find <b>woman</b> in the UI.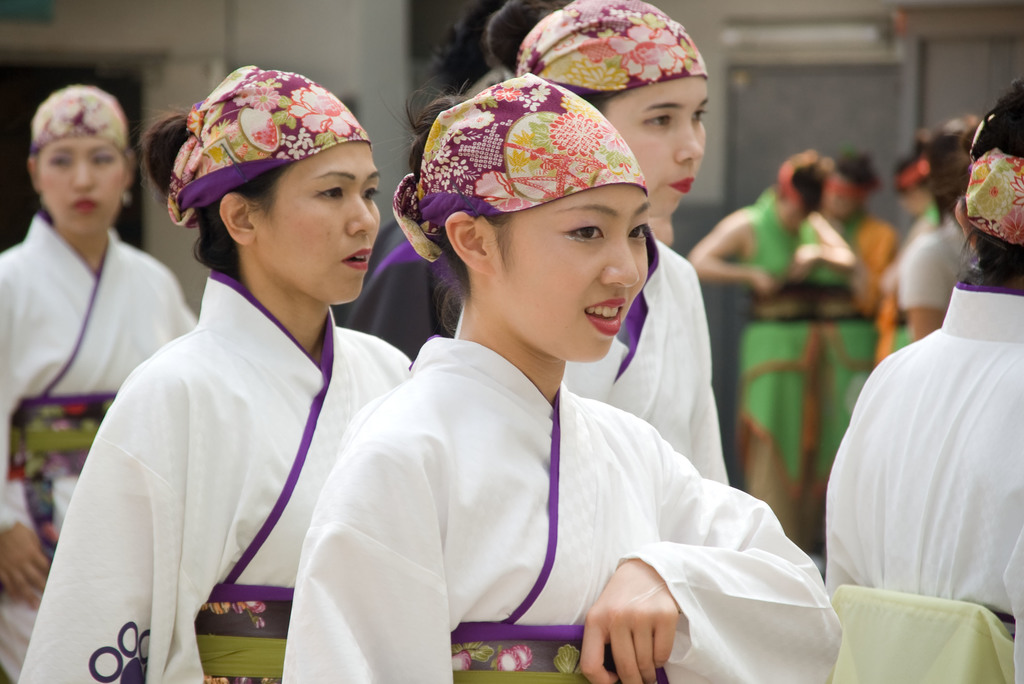
UI element at {"left": 477, "top": 0, "right": 735, "bottom": 490}.
